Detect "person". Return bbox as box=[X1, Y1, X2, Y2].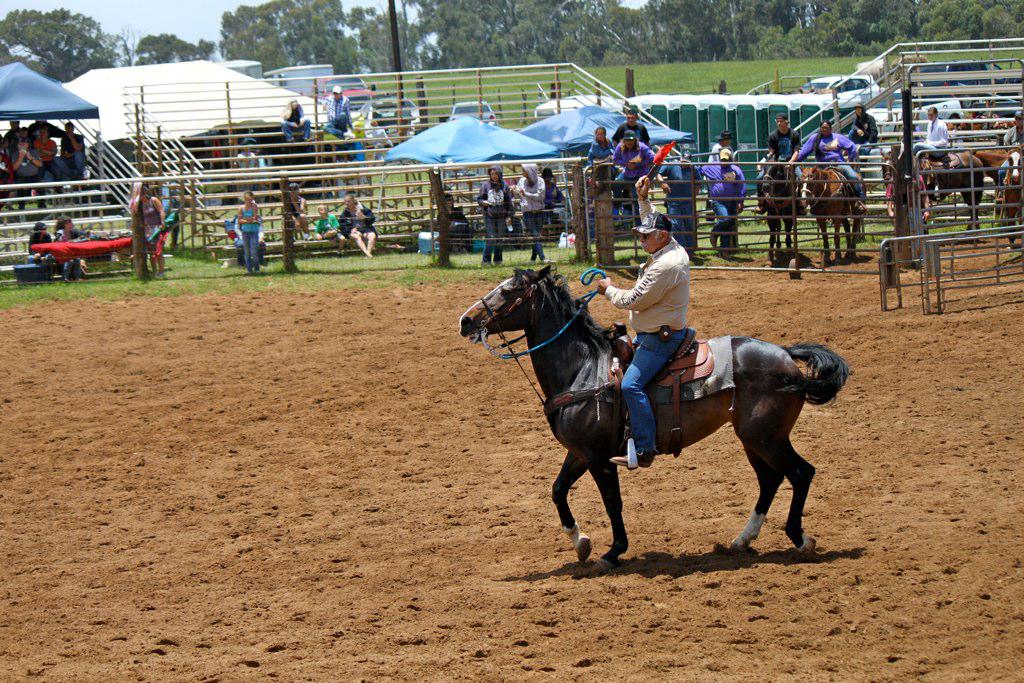
box=[515, 167, 546, 267].
